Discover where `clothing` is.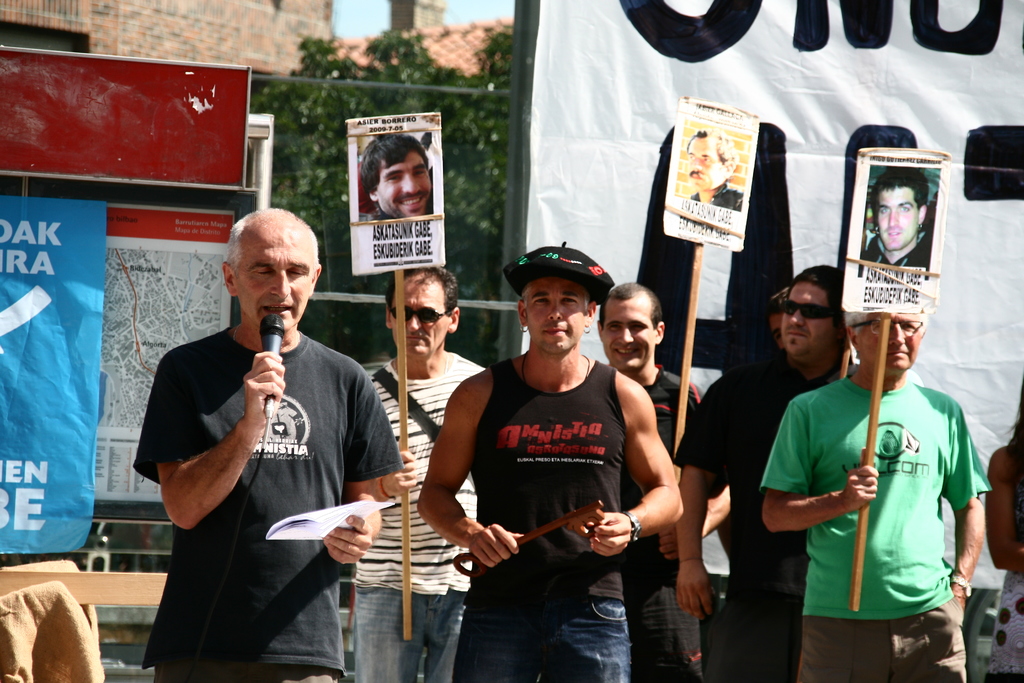
Discovered at BBox(692, 174, 742, 217).
